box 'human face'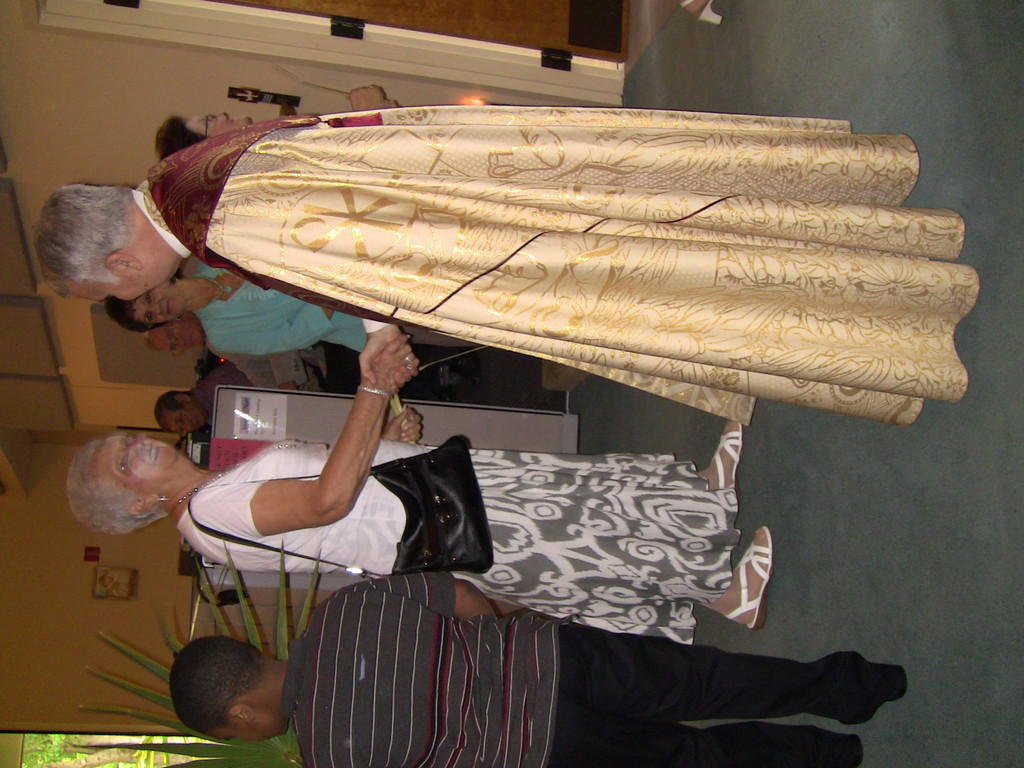
x1=182 y1=108 x2=252 y2=138
